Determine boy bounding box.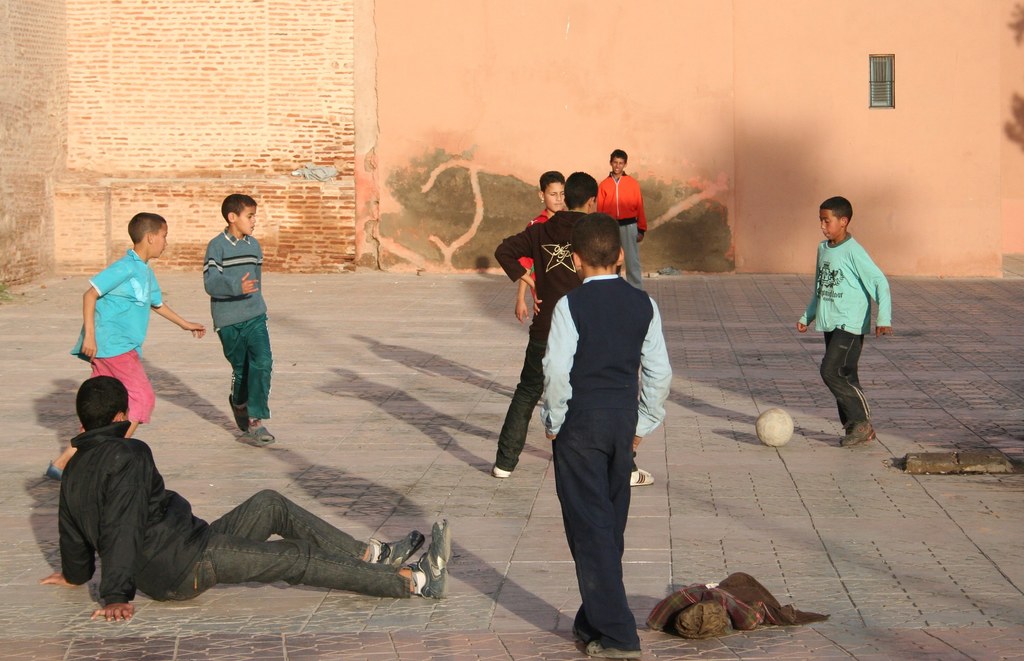
Determined: 535,211,668,660.
